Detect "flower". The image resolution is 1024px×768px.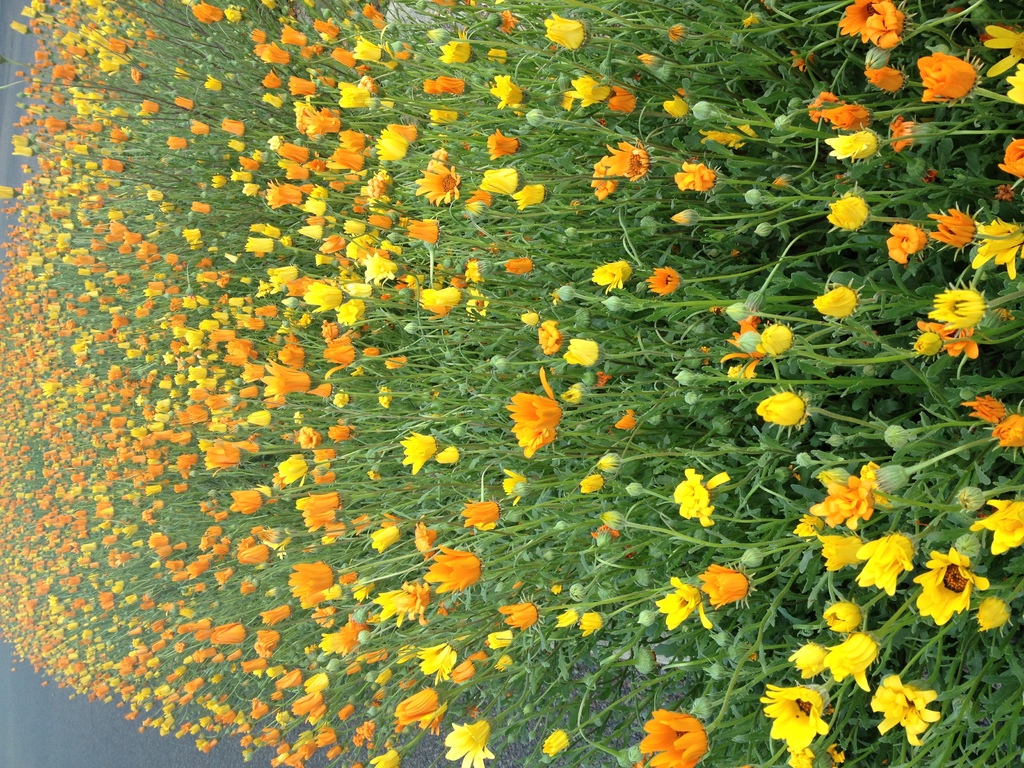
(404,216,452,248).
